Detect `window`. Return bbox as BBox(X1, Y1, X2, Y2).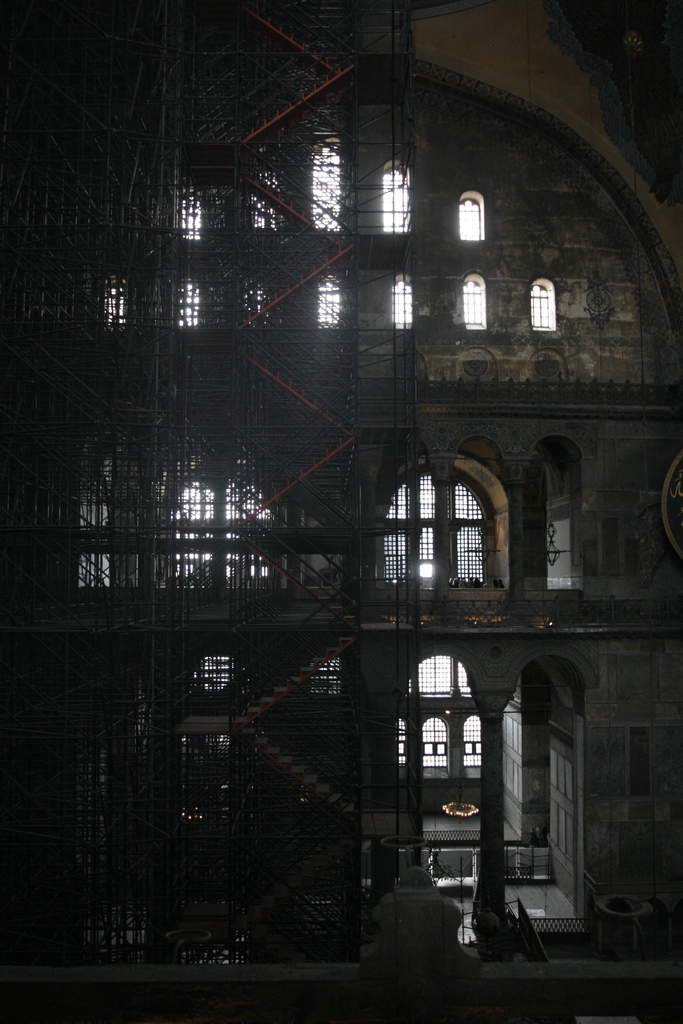
BBox(525, 273, 558, 337).
